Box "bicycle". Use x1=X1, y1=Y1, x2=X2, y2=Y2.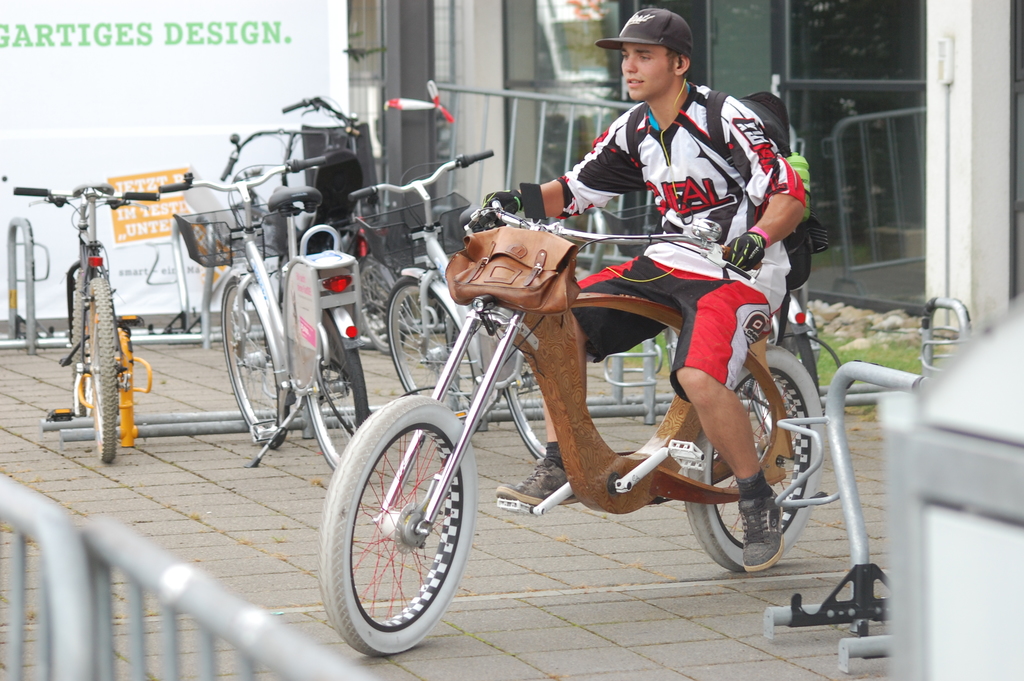
x1=158, y1=155, x2=372, y2=477.
